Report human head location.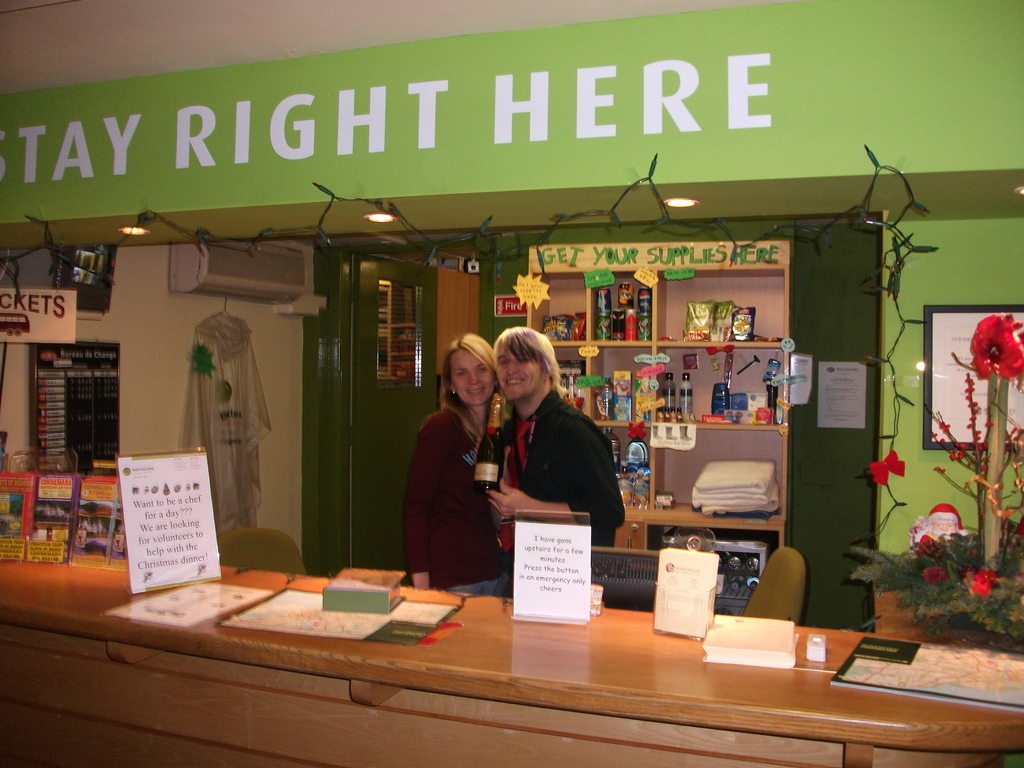
Report: region(494, 328, 571, 414).
